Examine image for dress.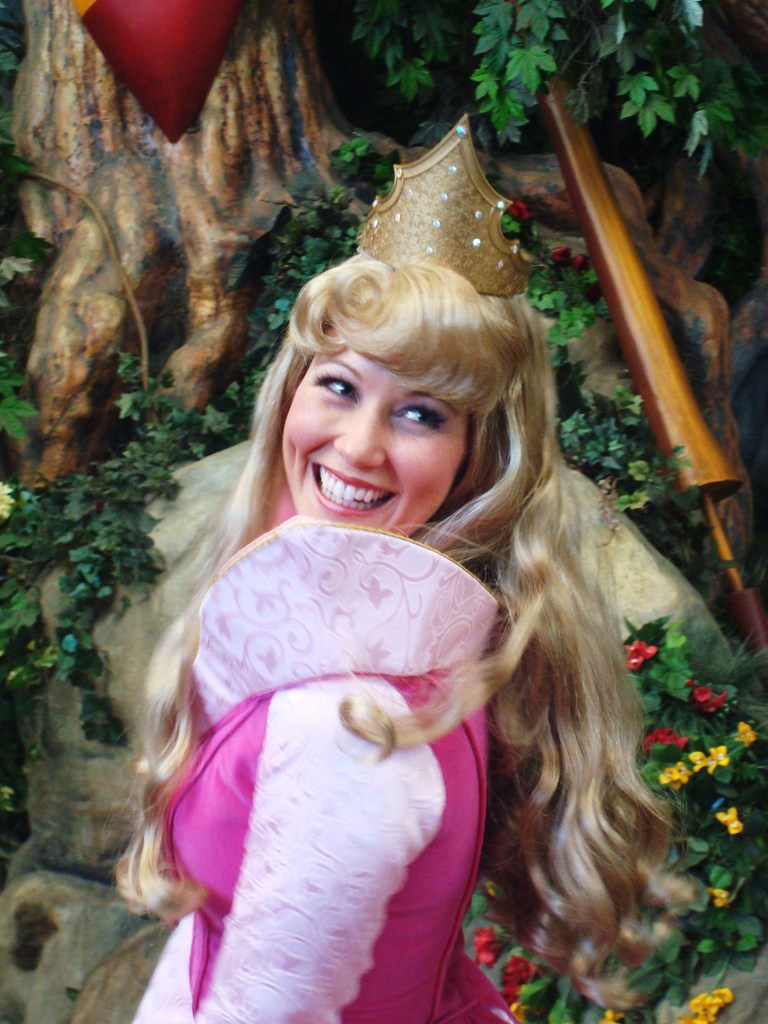
Examination result: x1=138, y1=452, x2=570, y2=989.
